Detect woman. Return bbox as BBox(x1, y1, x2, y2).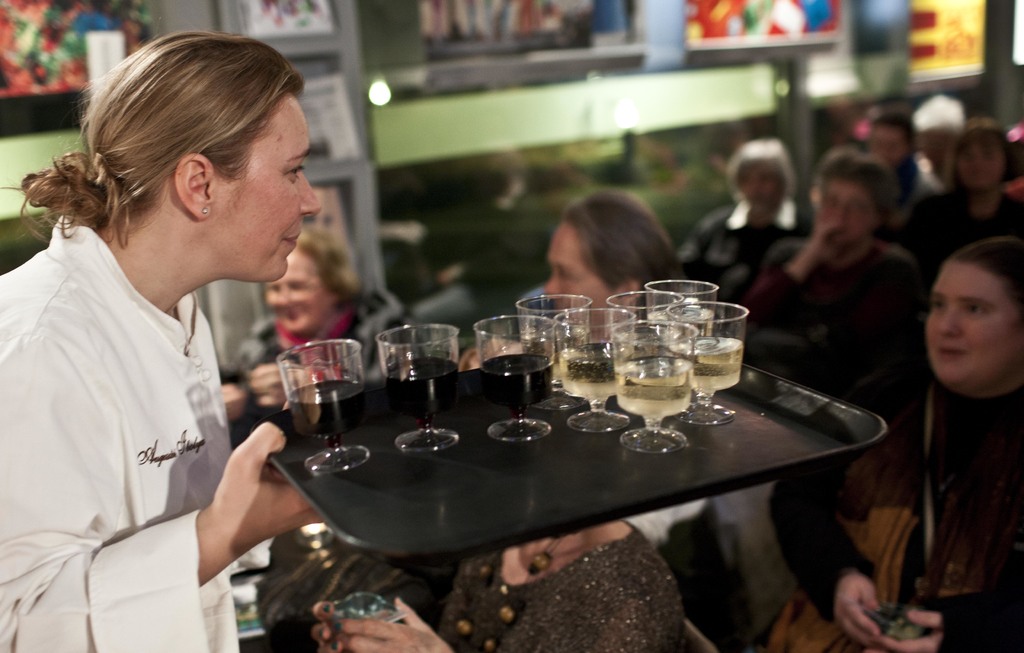
BBox(312, 337, 686, 652).
